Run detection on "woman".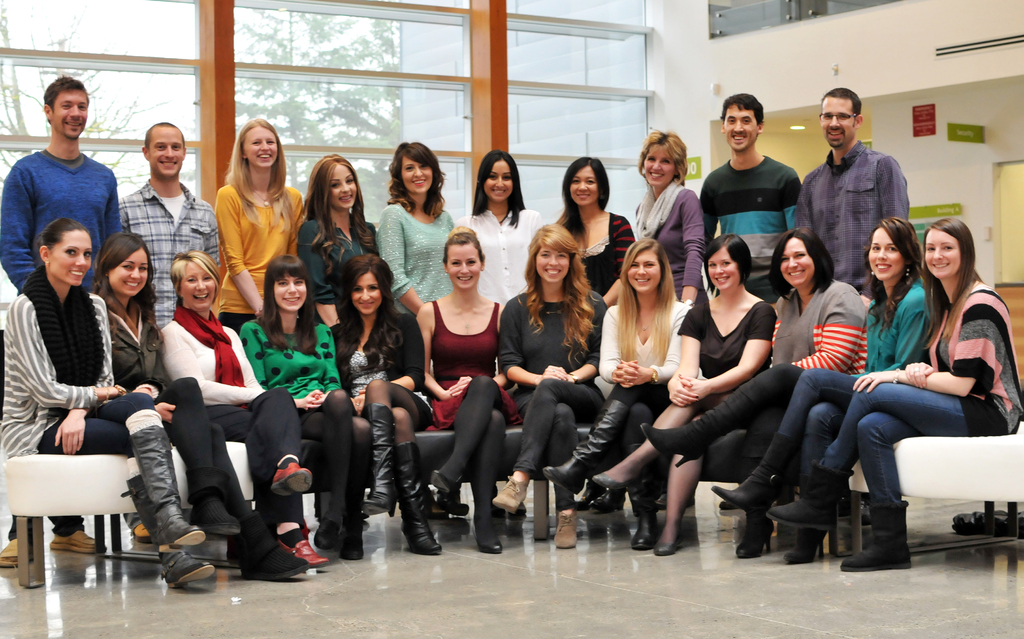
Result: l=414, t=217, r=516, b=549.
